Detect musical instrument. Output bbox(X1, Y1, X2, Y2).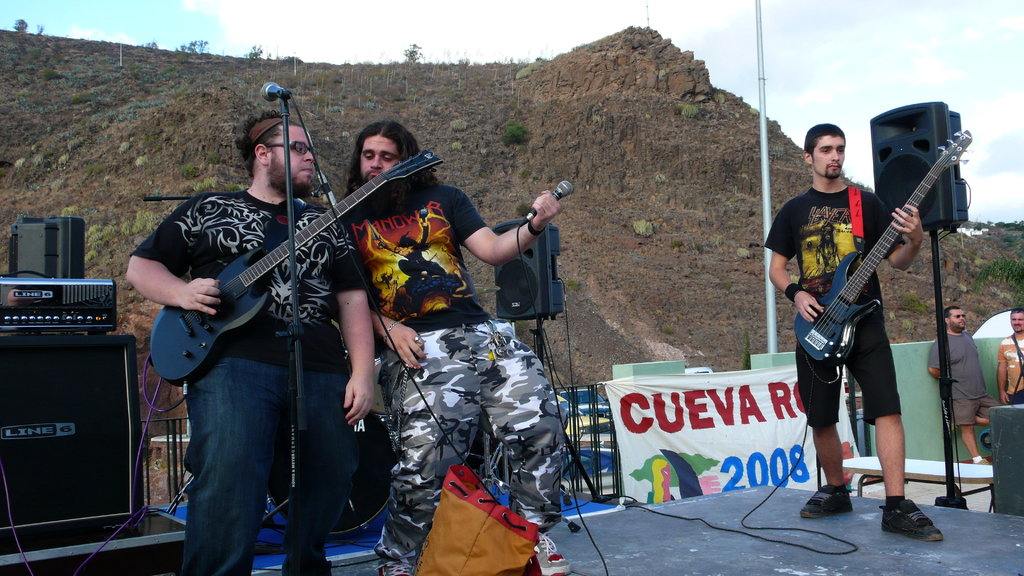
bbox(792, 129, 980, 368).
